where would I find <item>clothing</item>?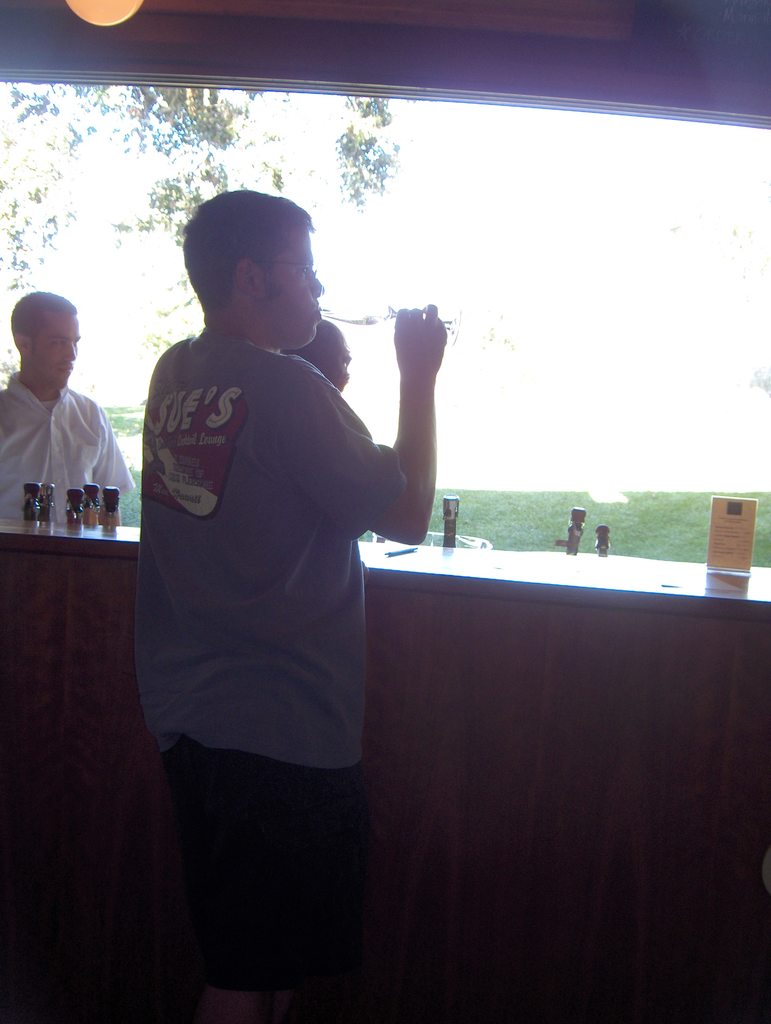
At 0:381:136:520.
